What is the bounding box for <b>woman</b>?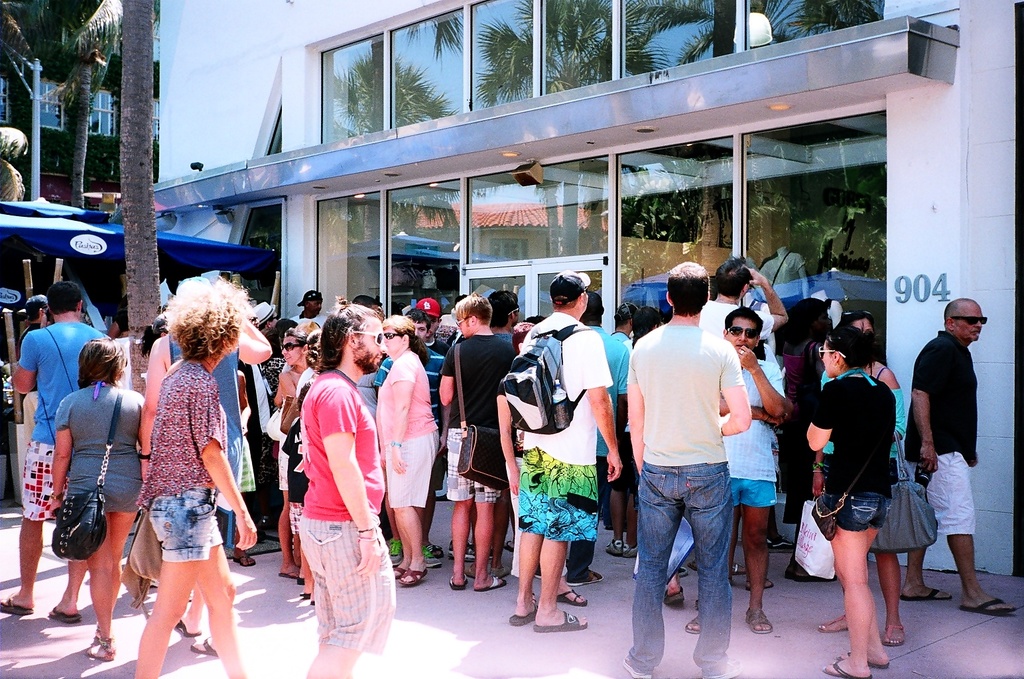
rect(806, 327, 895, 678).
